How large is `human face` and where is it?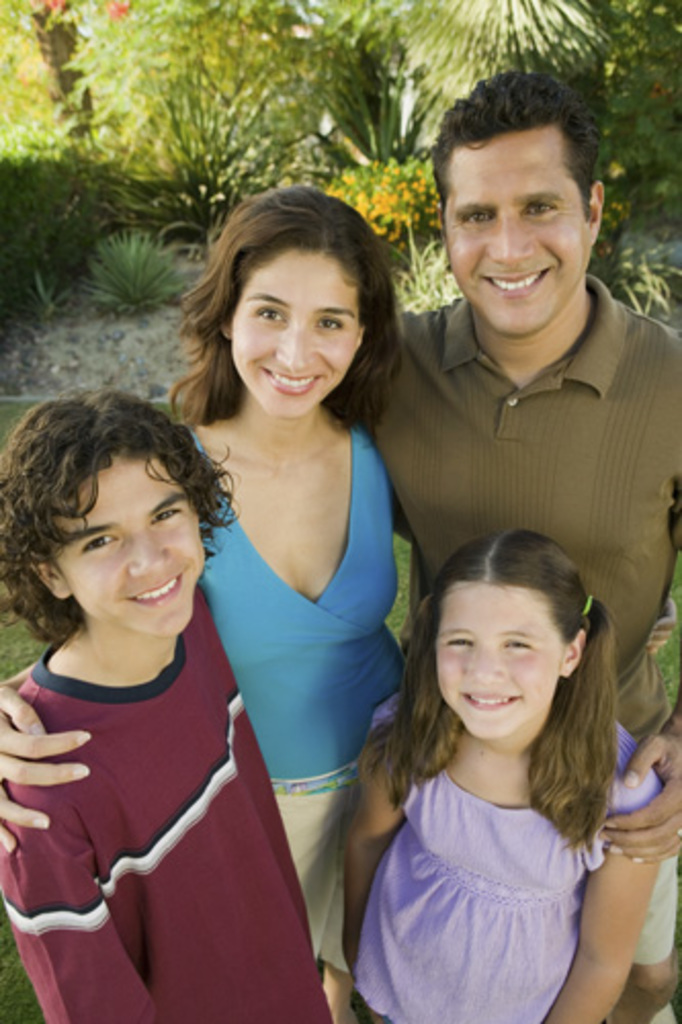
Bounding box: BBox(428, 578, 567, 731).
